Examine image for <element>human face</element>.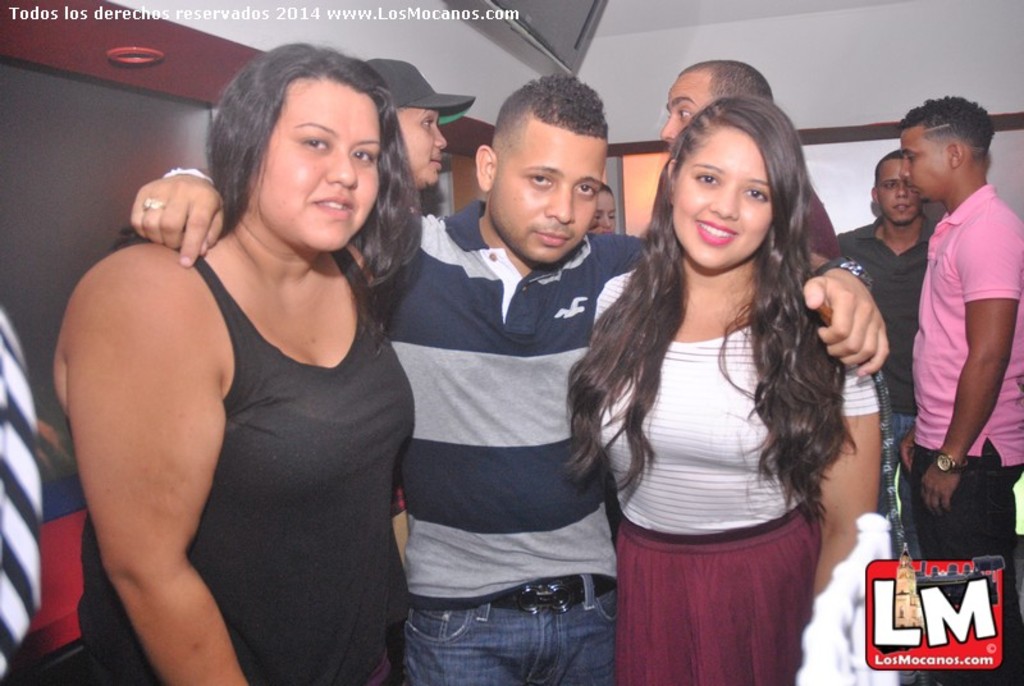
Examination result: {"x1": 900, "y1": 127, "x2": 954, "y2": 198}.
